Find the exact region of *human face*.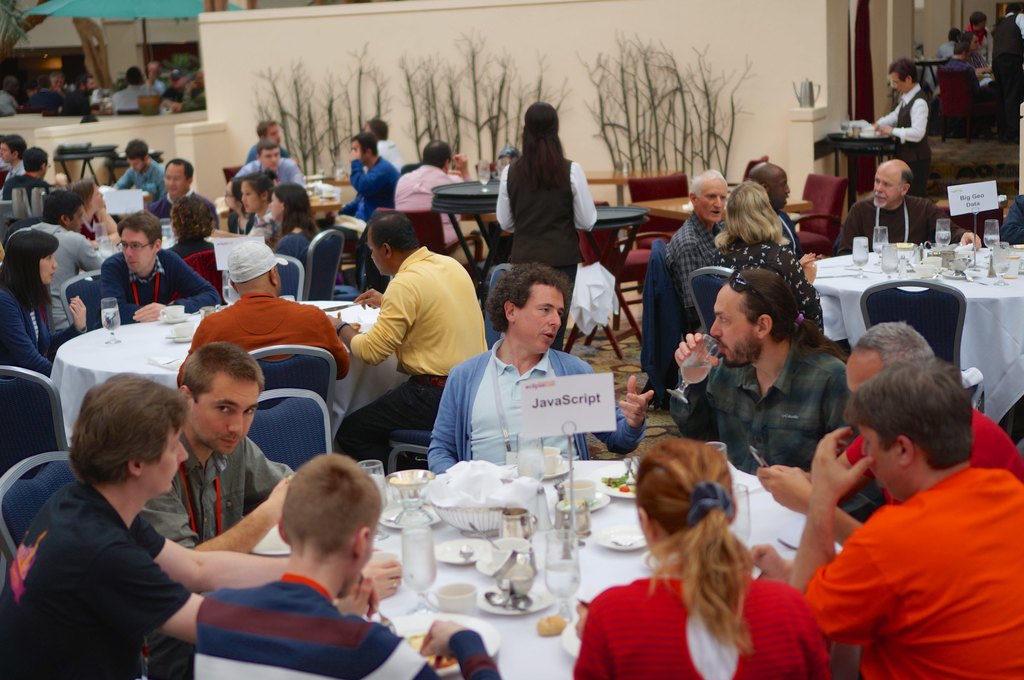
Exact region: x1=241, y1=181, x2=262, y2=210.
